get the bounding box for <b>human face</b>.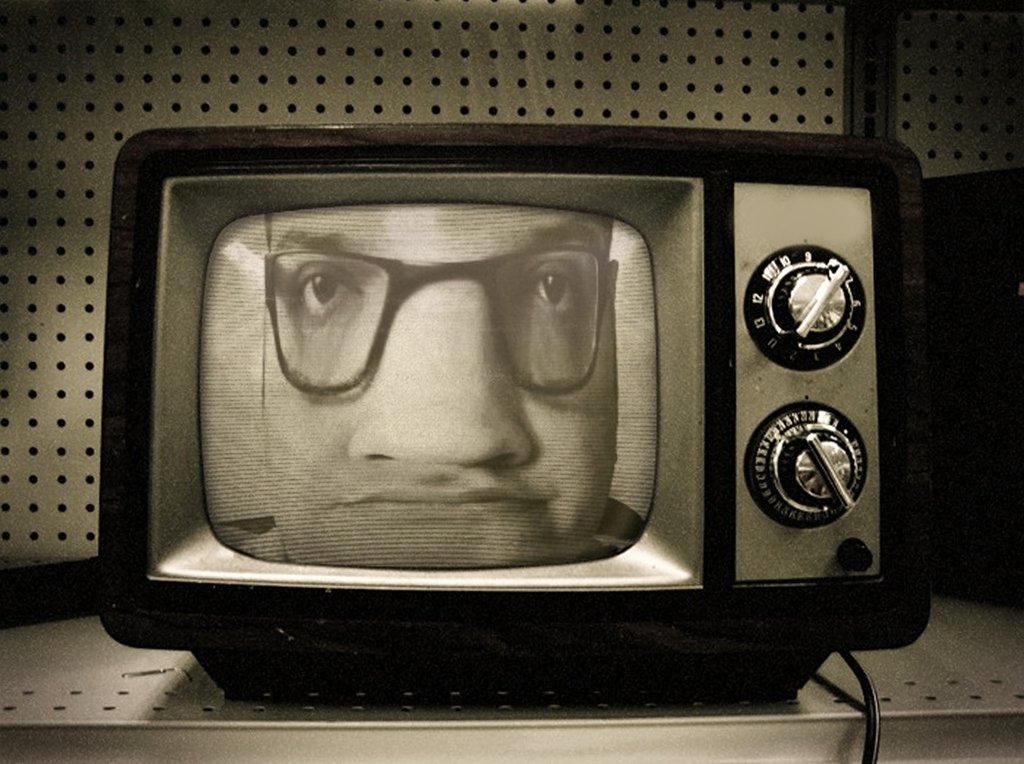
BBox(263, 205, 617, 571).
